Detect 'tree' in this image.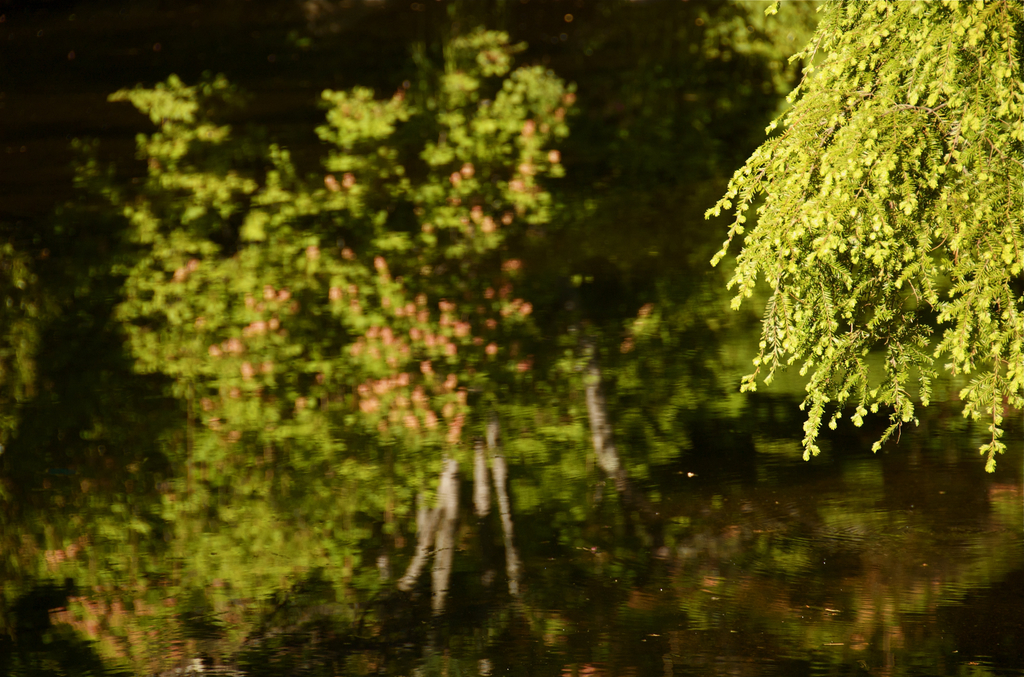
Detection: <box>0,0,664,555</box>.
